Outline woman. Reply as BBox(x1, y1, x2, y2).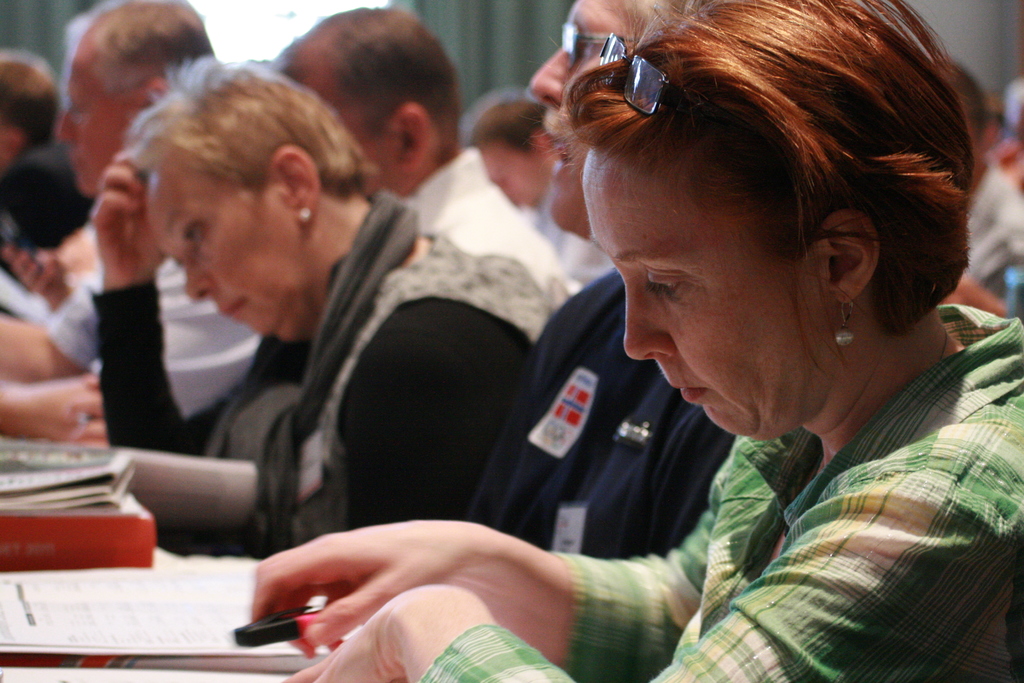
BBox(257, 0, 1023, 682).
